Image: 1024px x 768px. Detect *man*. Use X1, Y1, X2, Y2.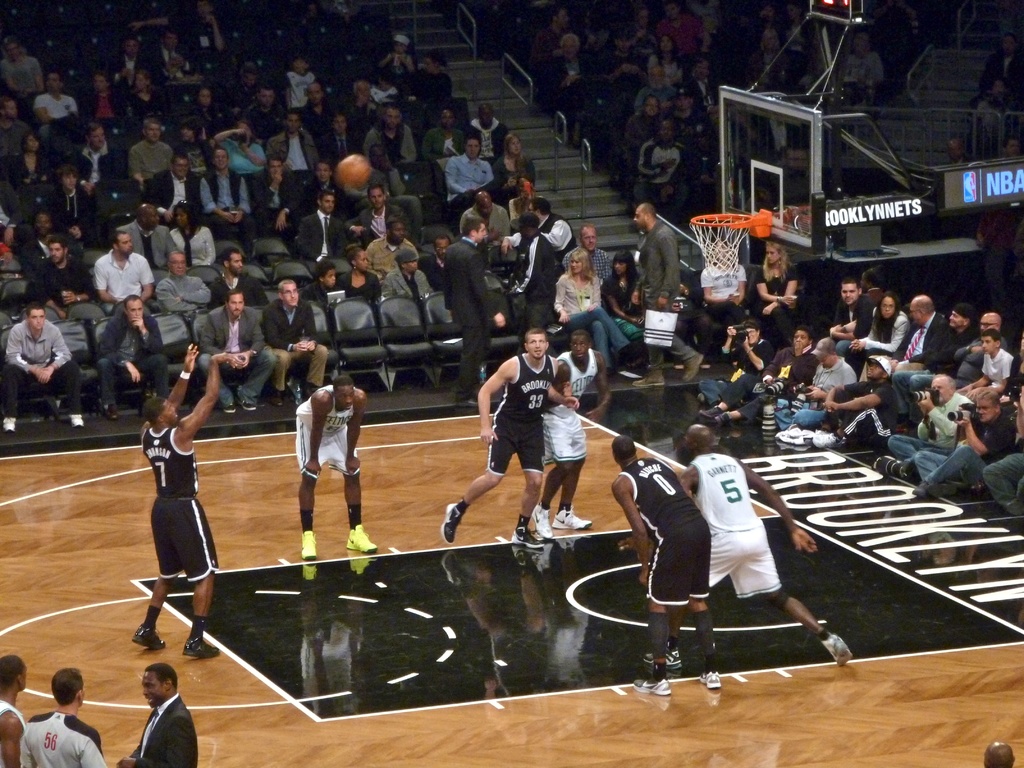
264, 108, 324, 170.
